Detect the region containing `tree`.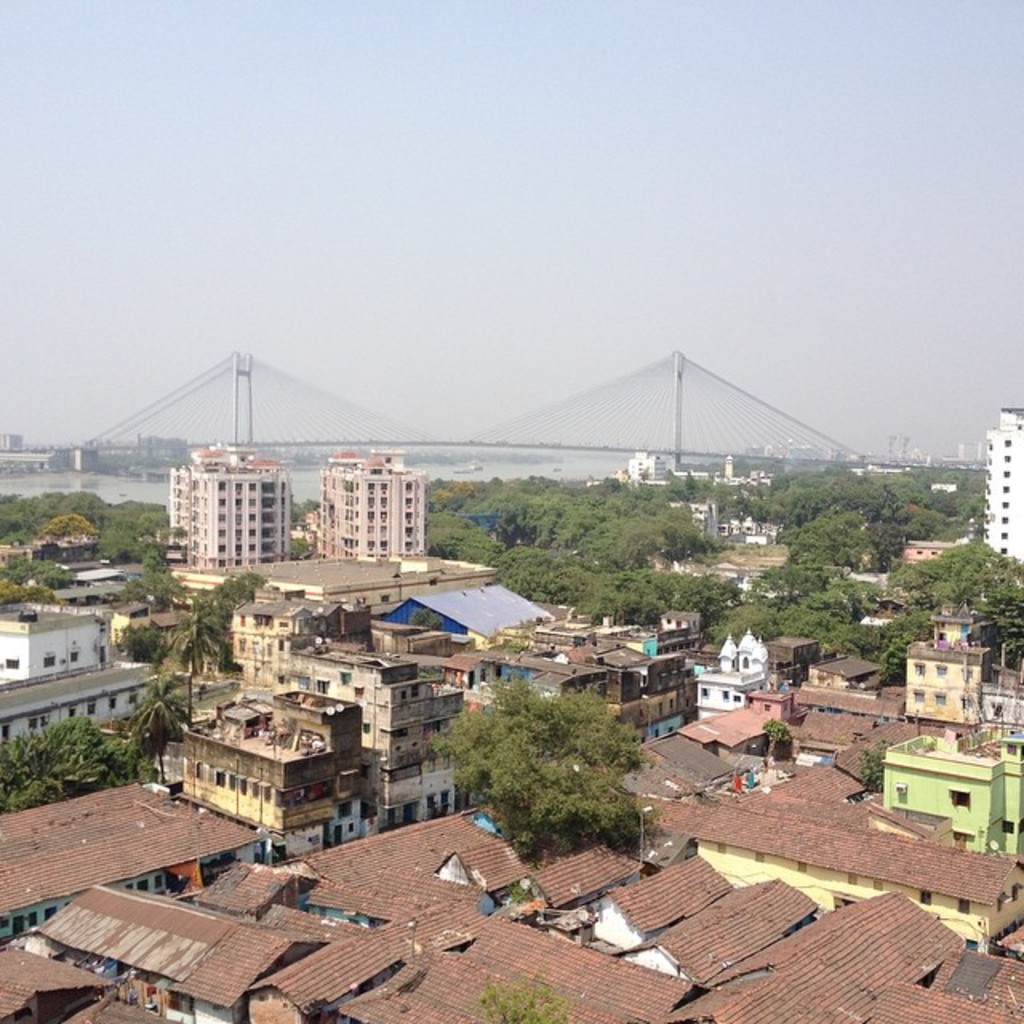
(445,675,670,867).
